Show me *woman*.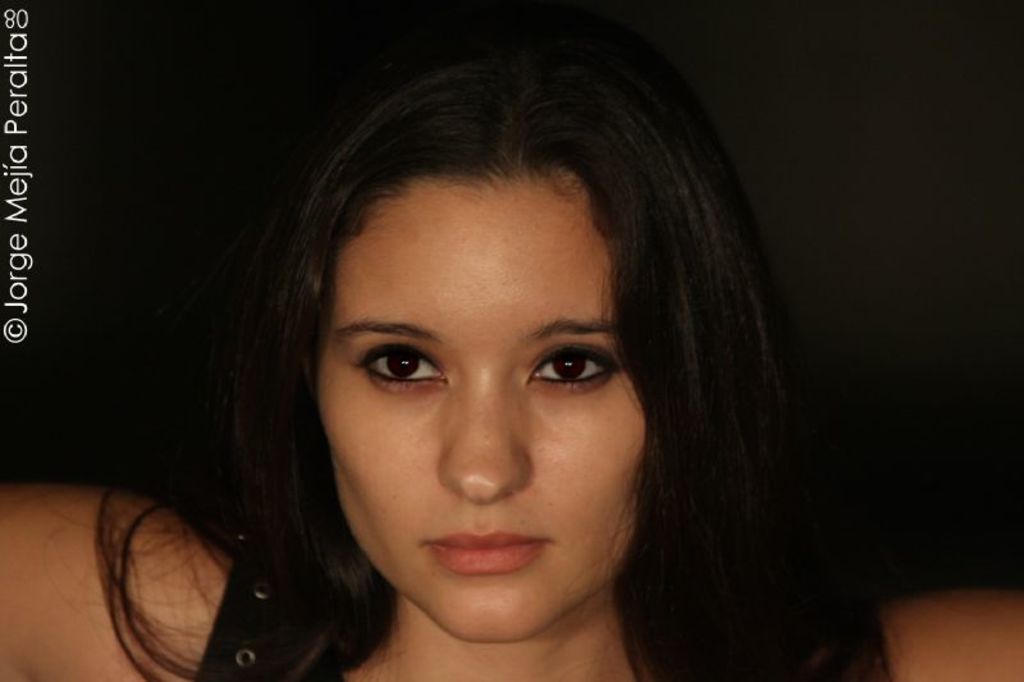
*woman* is here: left=123, top=64, right=892, bottom=676.
